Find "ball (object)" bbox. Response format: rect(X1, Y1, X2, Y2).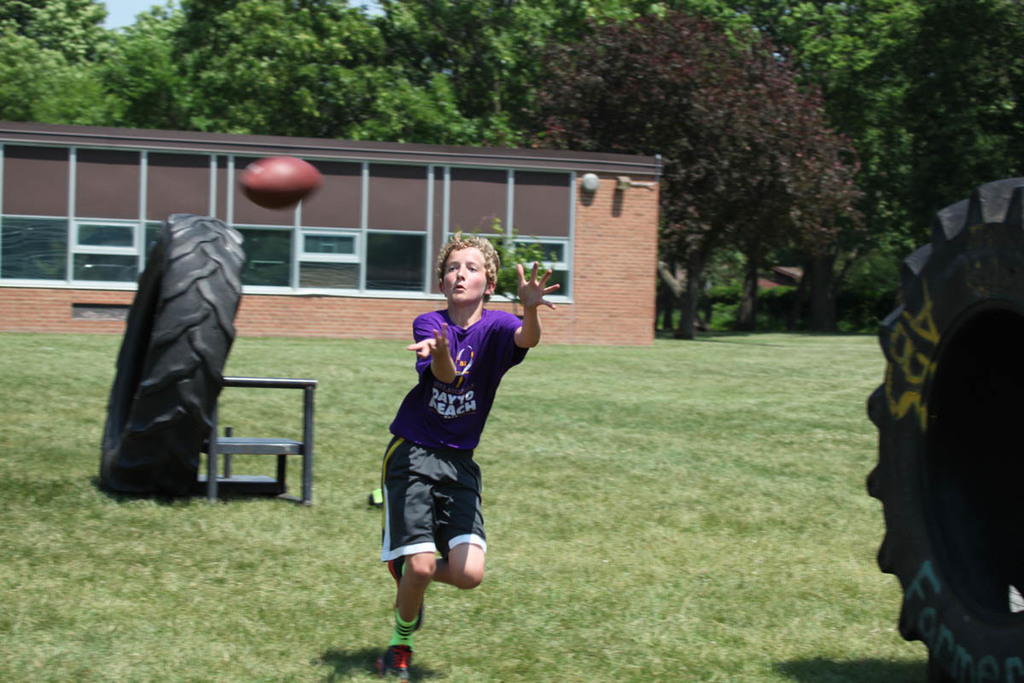
rect(236, 156, 322, 213).
